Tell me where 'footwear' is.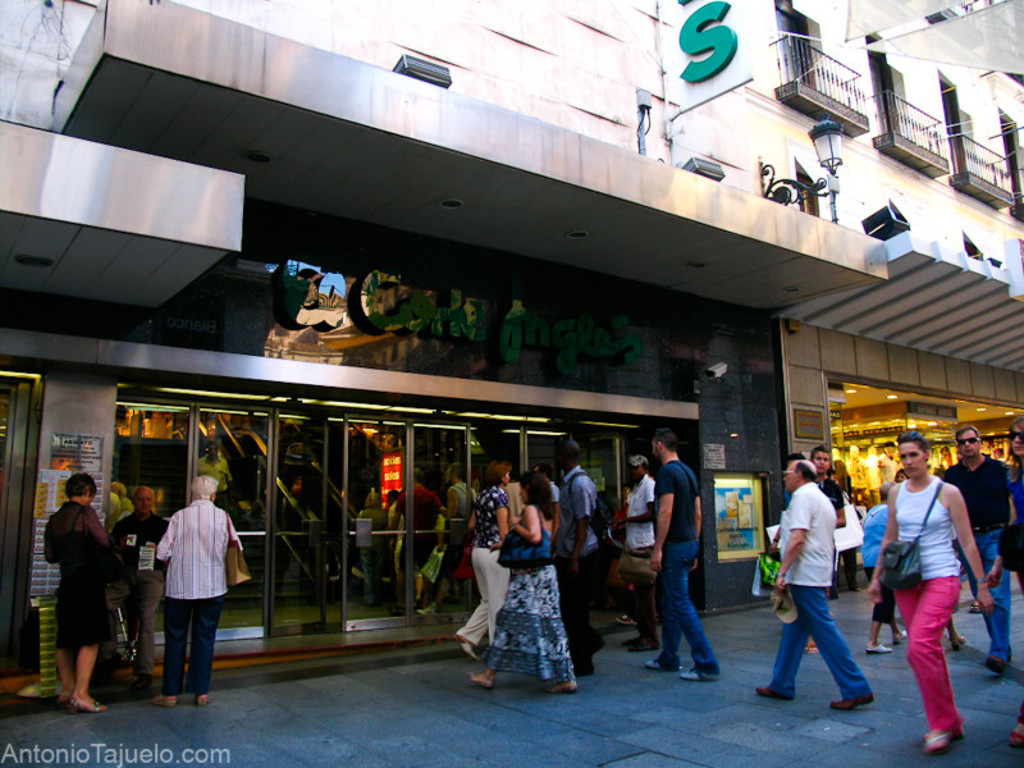
'footwear' is at <region>614, 611, 636, 623</region>.
